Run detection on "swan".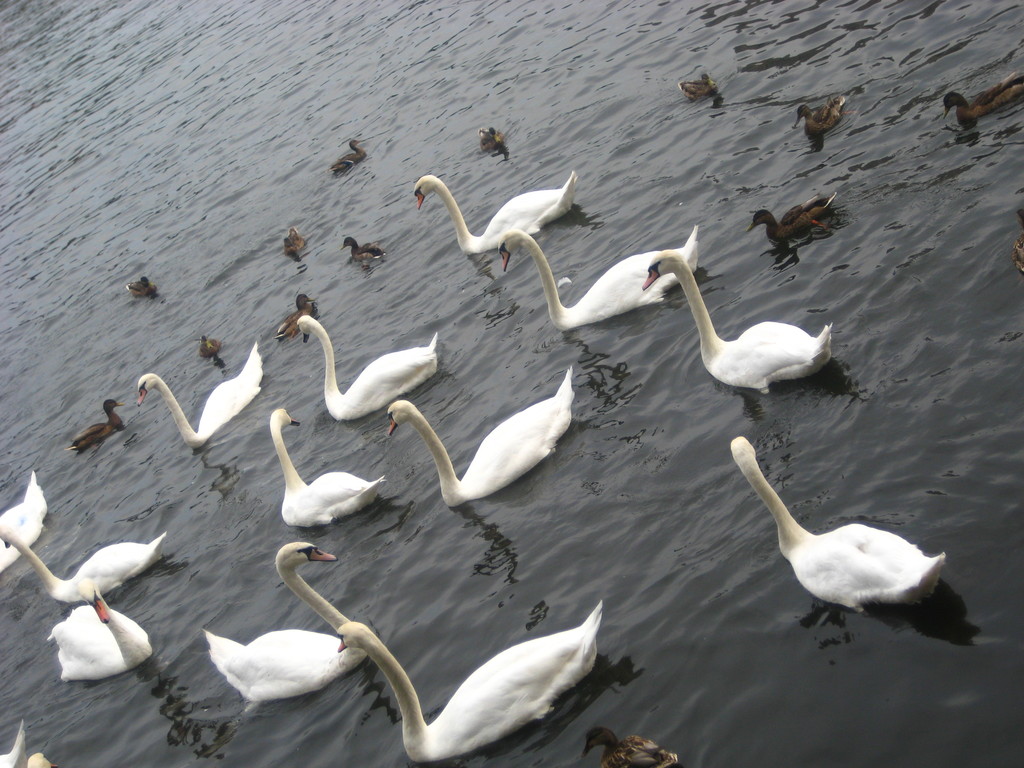
Result: region(639, 248, 833, 397).
